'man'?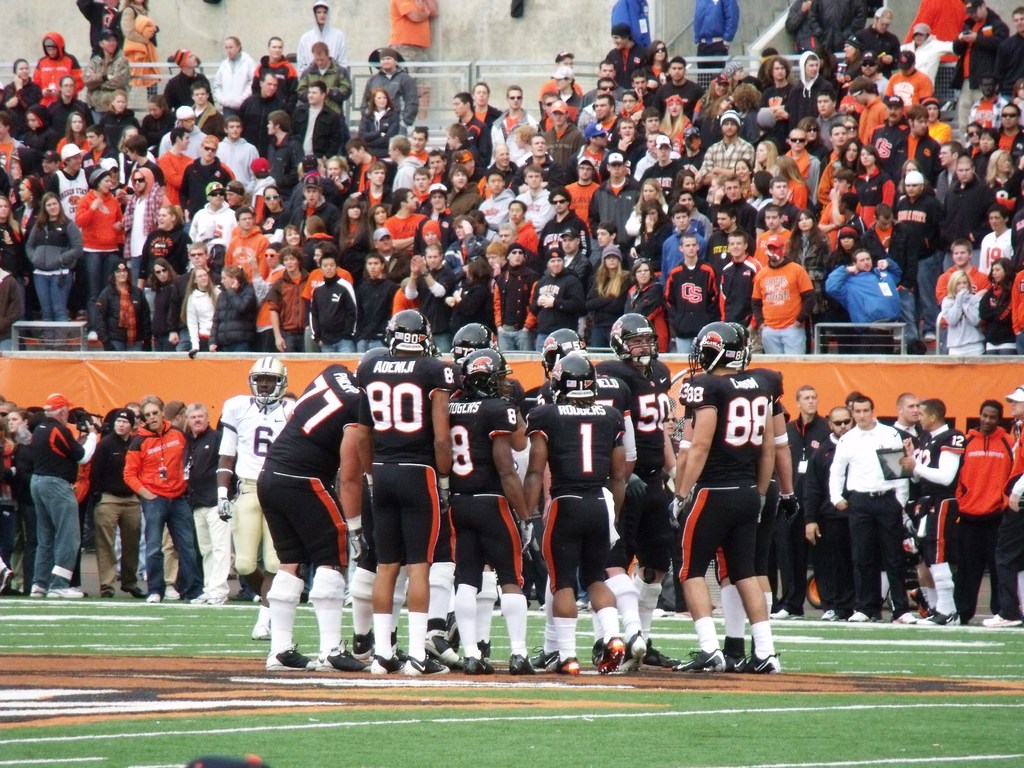
bbox=(287, 86, 348, 160)
